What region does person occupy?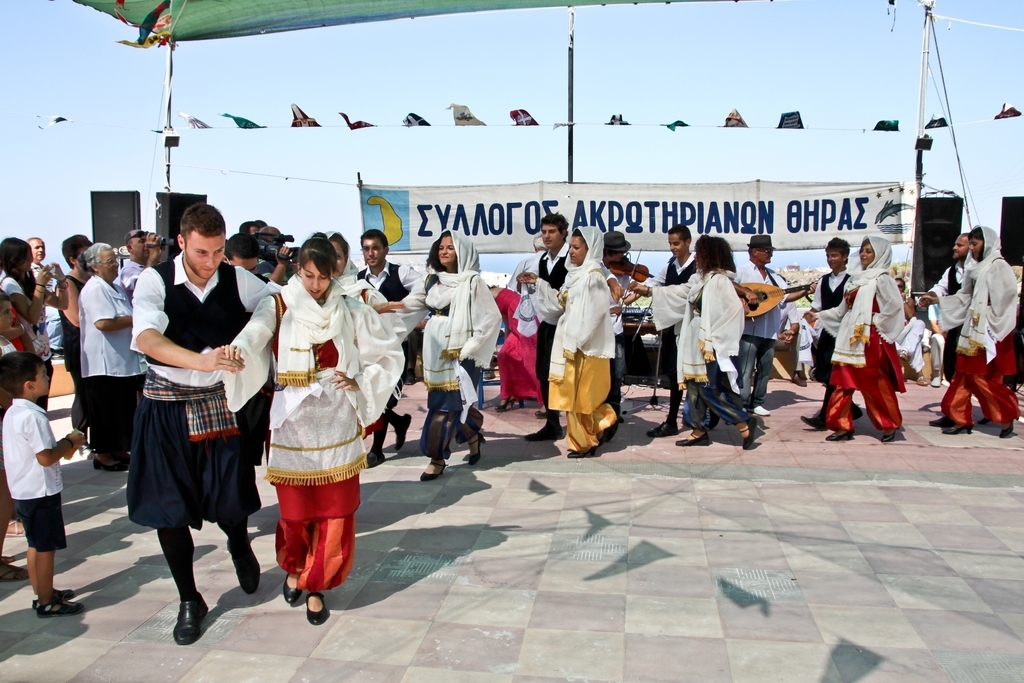
region(321, 226, 401, 316).
